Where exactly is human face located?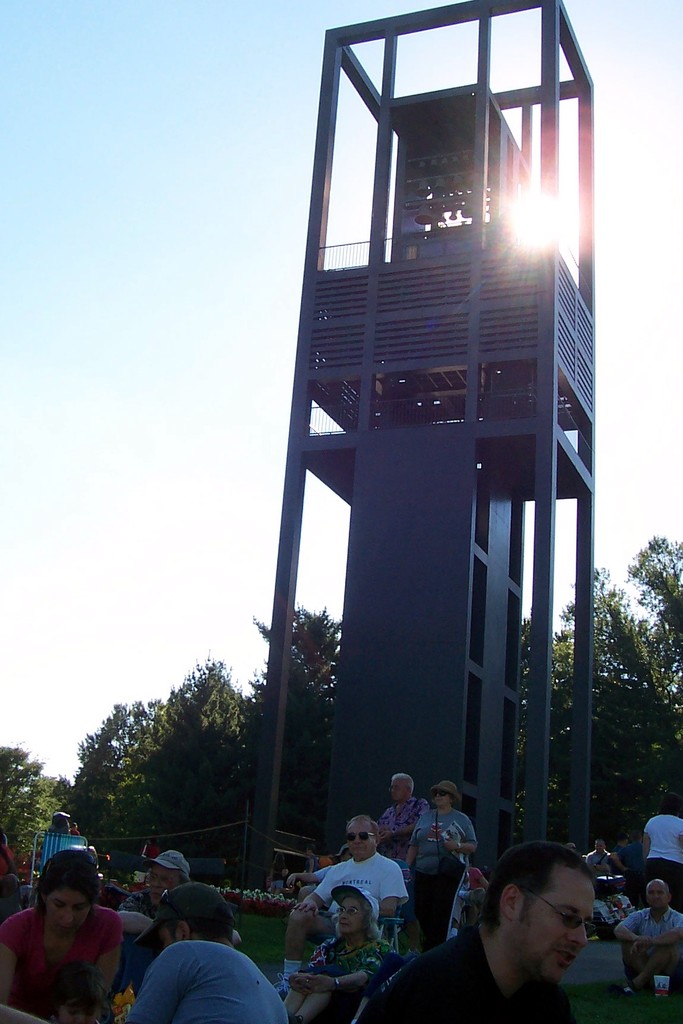
Its bounding box is bbox(45, 884, 92, 928).
